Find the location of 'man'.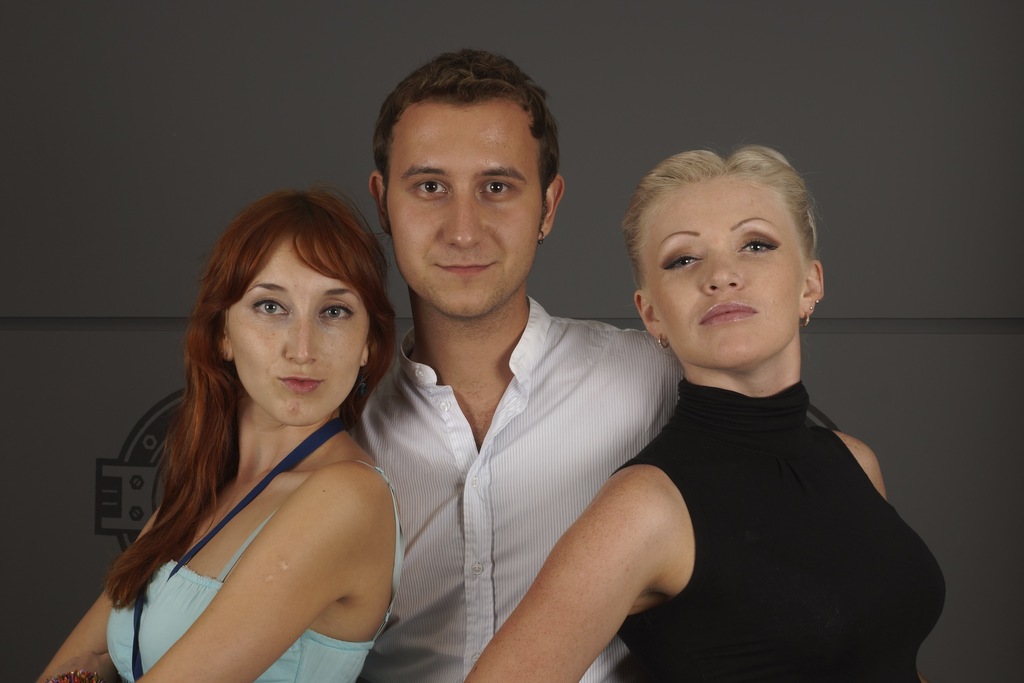
Location: Rect(342, 29, 691, 682).
